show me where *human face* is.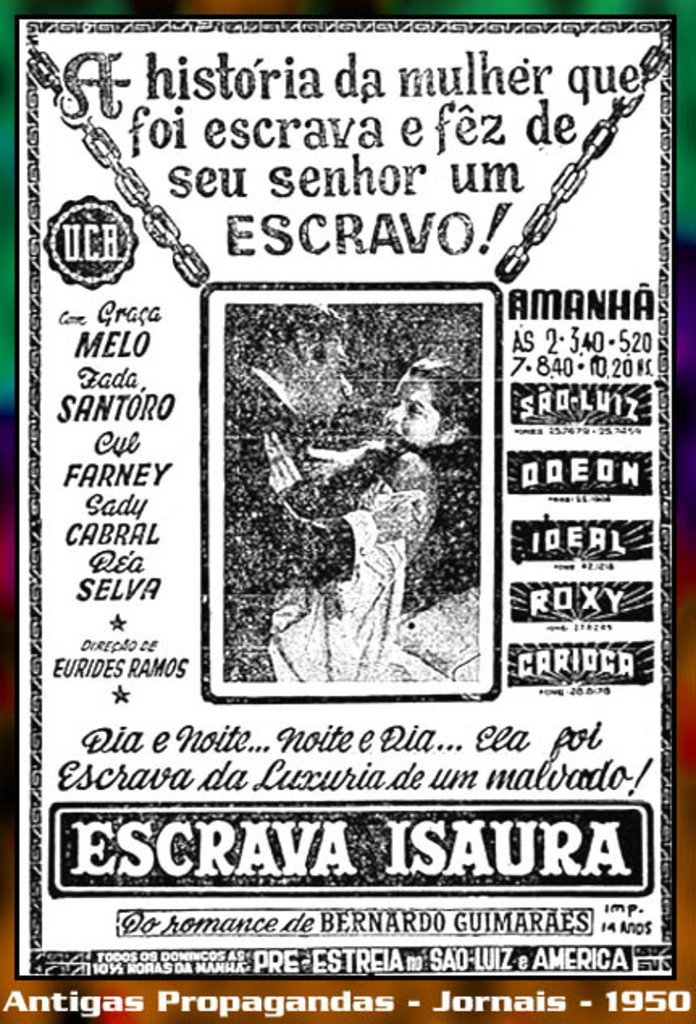
*human face* is at BBox(384, 370, 438, 444).
